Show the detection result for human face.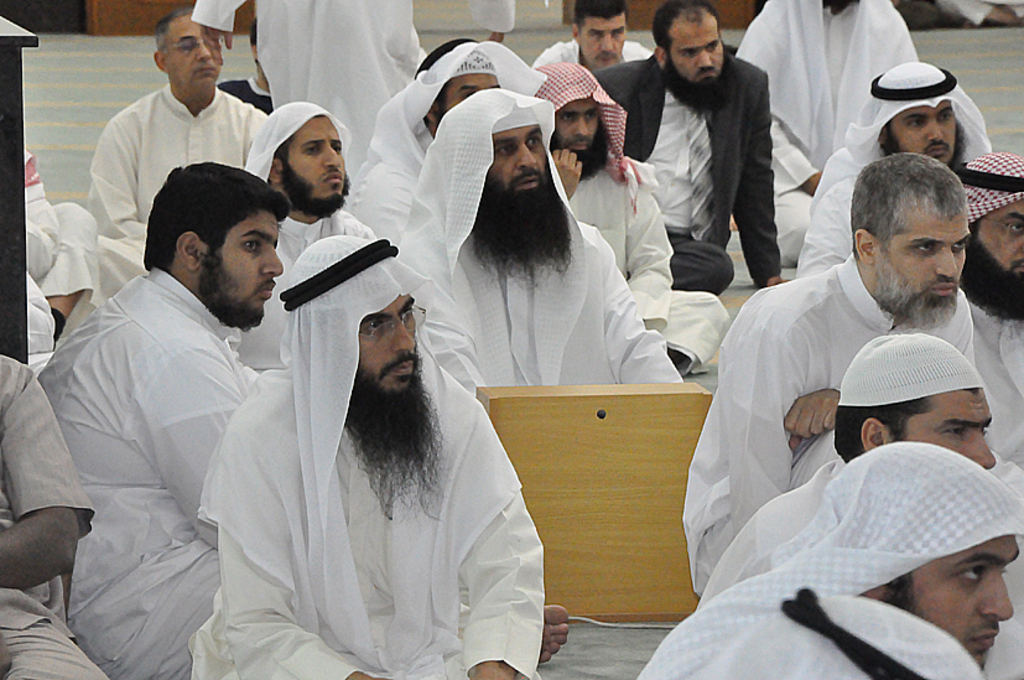
{"x1": 359, "y1": 297, "x2": 420, "y2": 395}.
